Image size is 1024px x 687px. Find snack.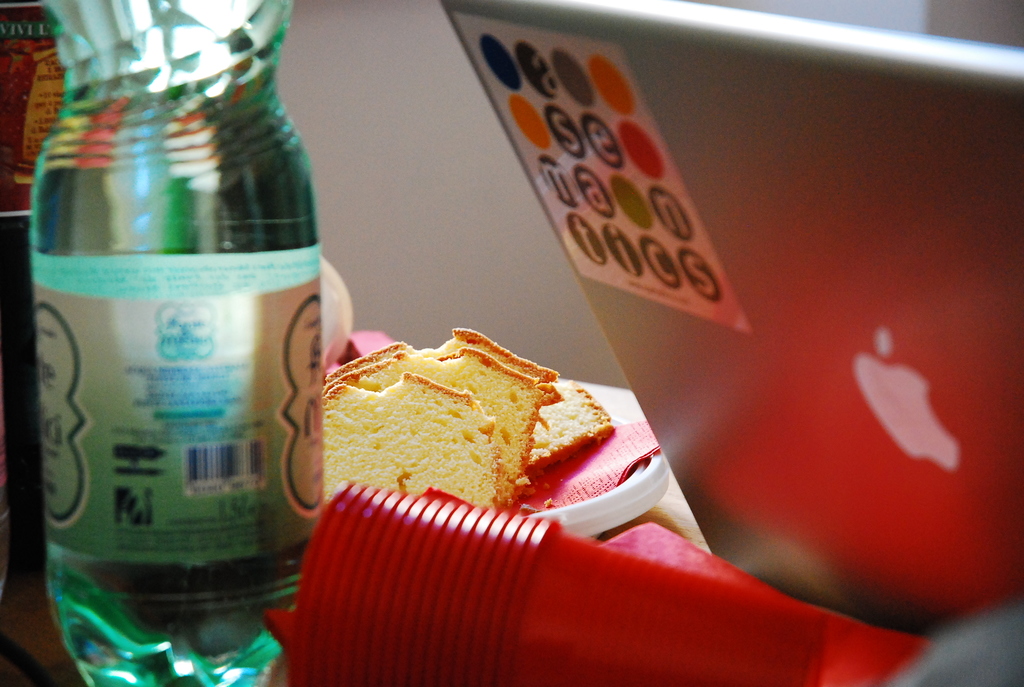
316, 324, 615, 511.
